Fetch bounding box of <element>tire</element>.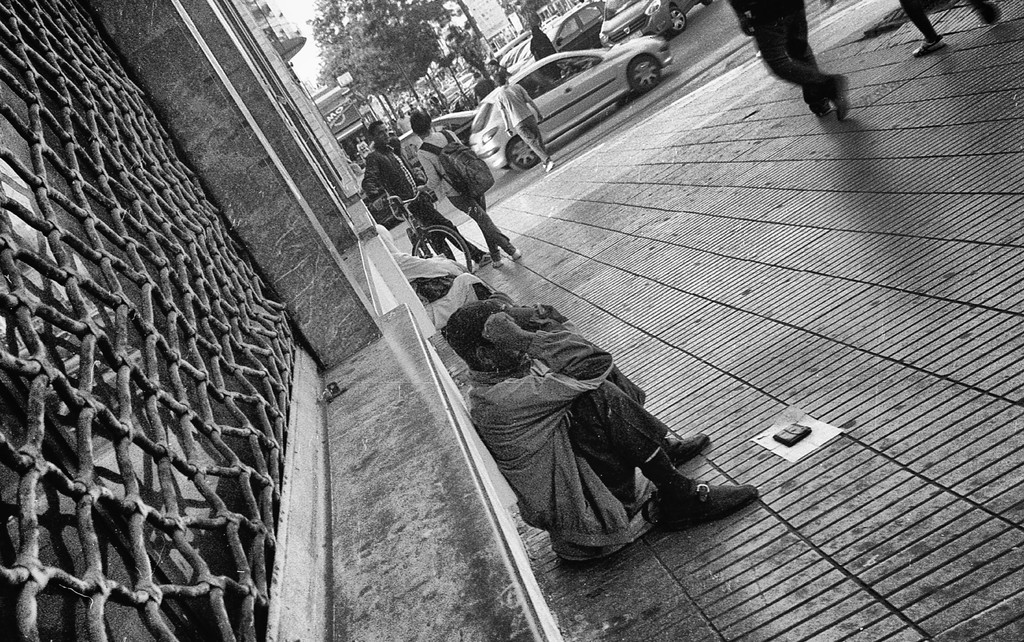
Bbox: (x1=509, y1=138, x2=542, y2=169).
